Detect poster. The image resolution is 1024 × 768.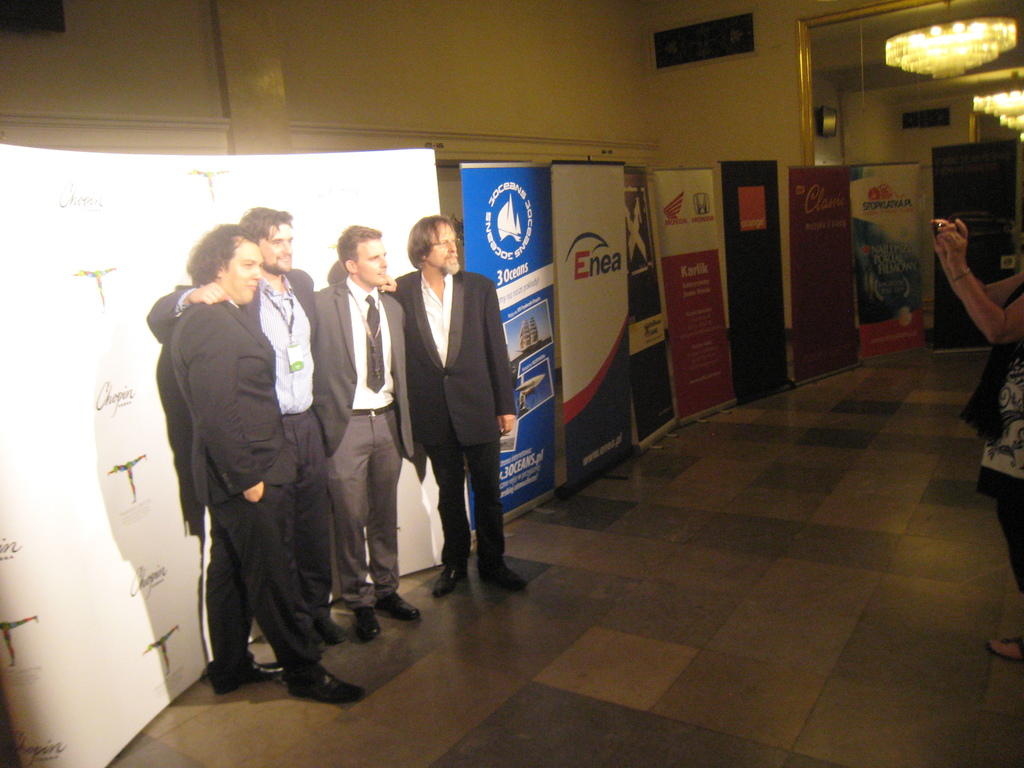
box(465, 159, 563, 543).
